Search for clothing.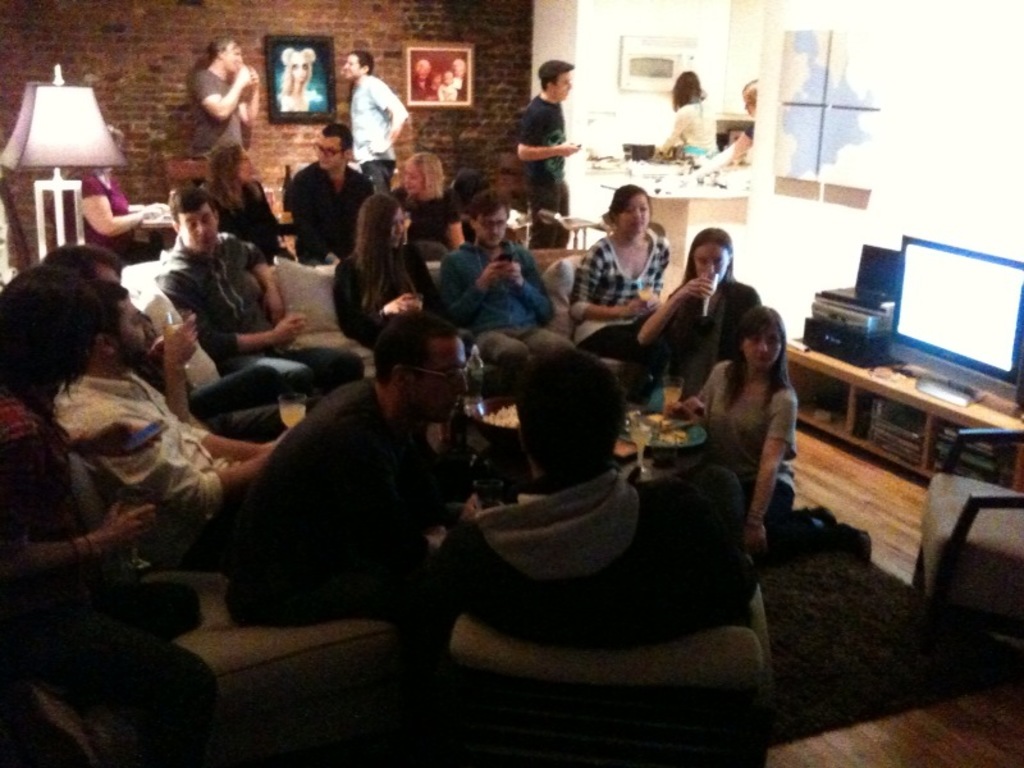
Found at (x1=392, y1=192, x2=460, y2=247).
